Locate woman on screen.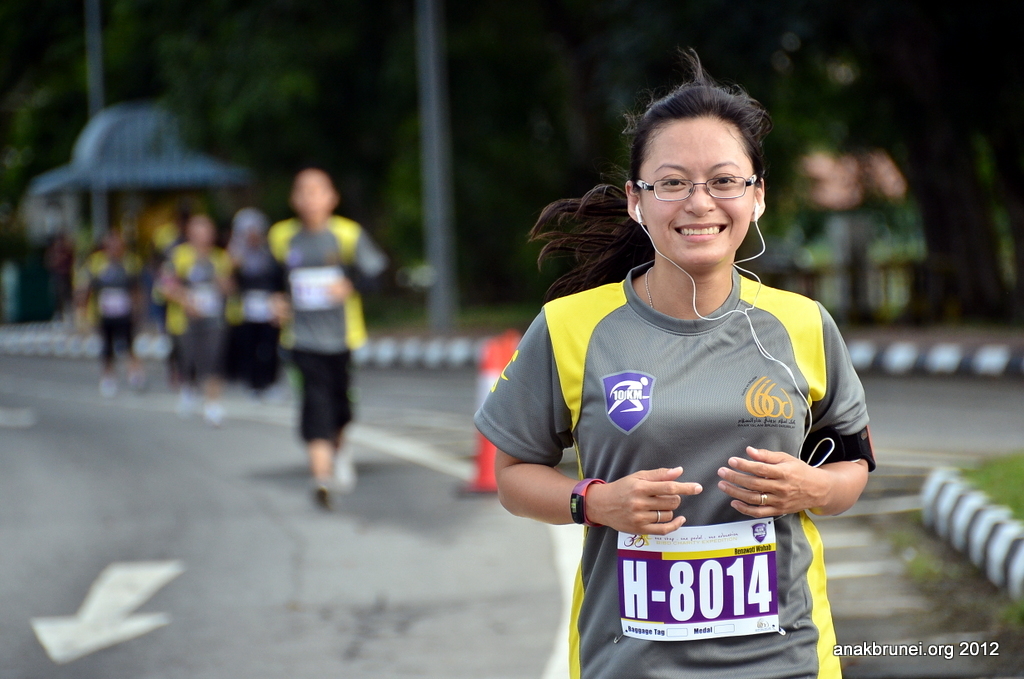
On screen at 482 77 884 663.
